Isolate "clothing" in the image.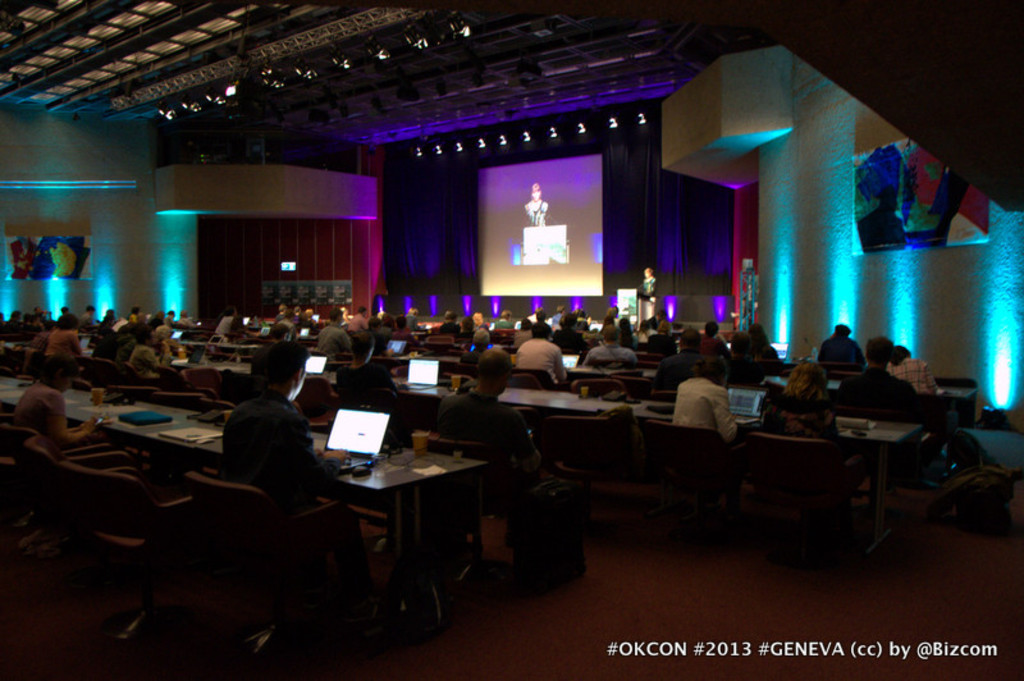
Isolated region: left=582, top=342, right=639, bottom=361.
